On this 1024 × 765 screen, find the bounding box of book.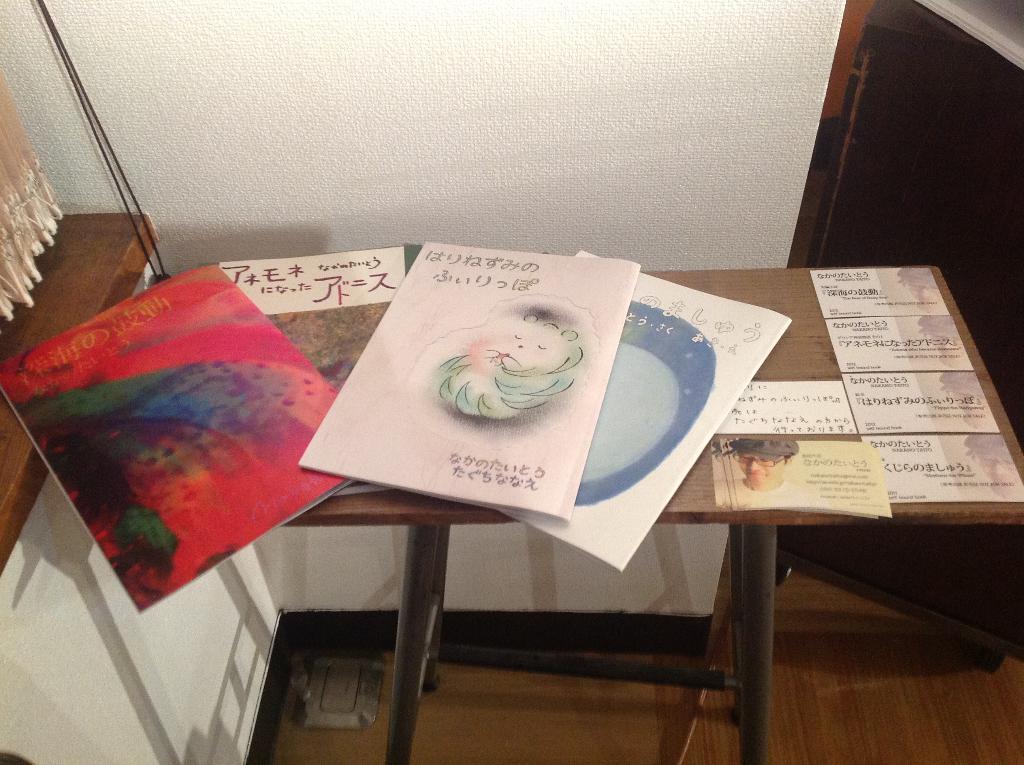
Bounding box: <region>493, 249, 785, 569</region>.
